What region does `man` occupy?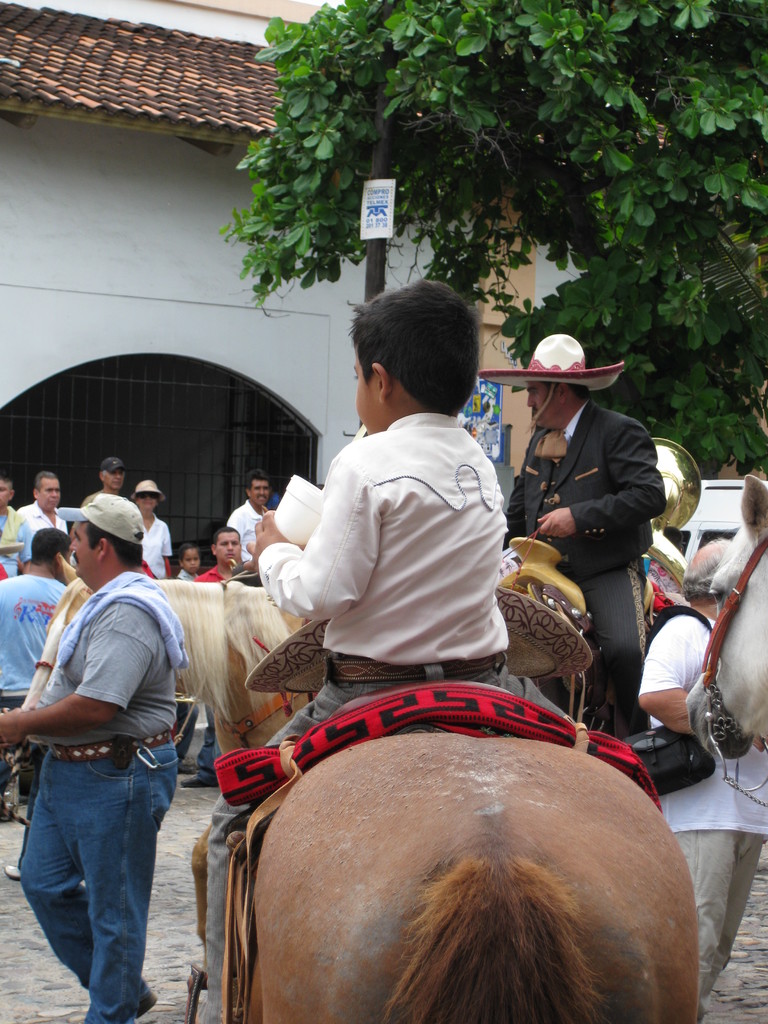
left=11, top=471, right=68, bottom=560.
